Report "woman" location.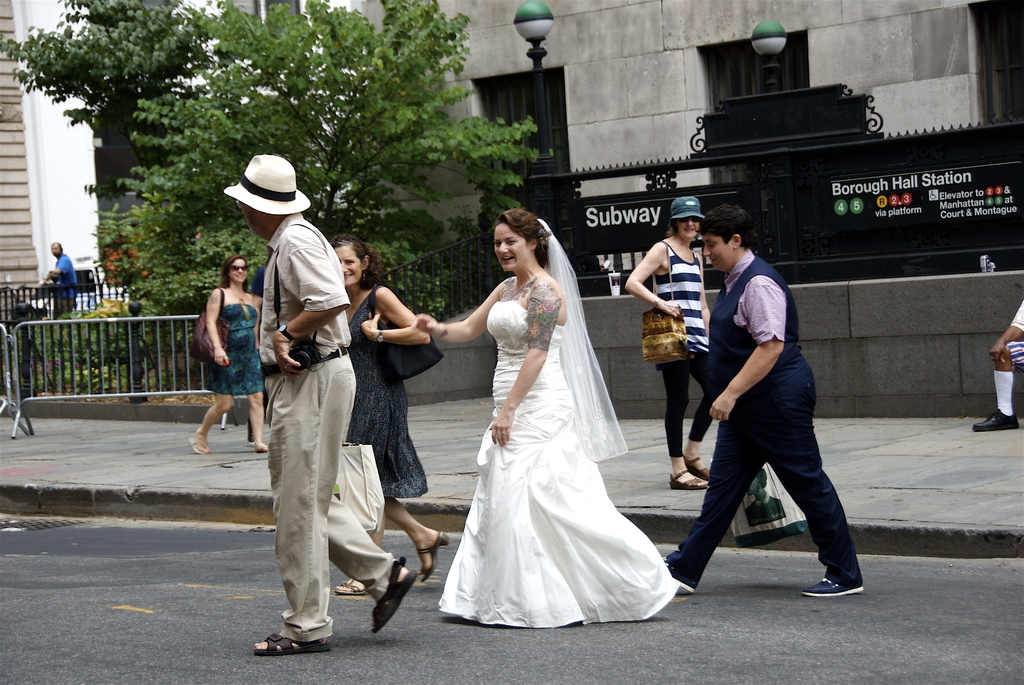
Report: [191,256,271,456].
